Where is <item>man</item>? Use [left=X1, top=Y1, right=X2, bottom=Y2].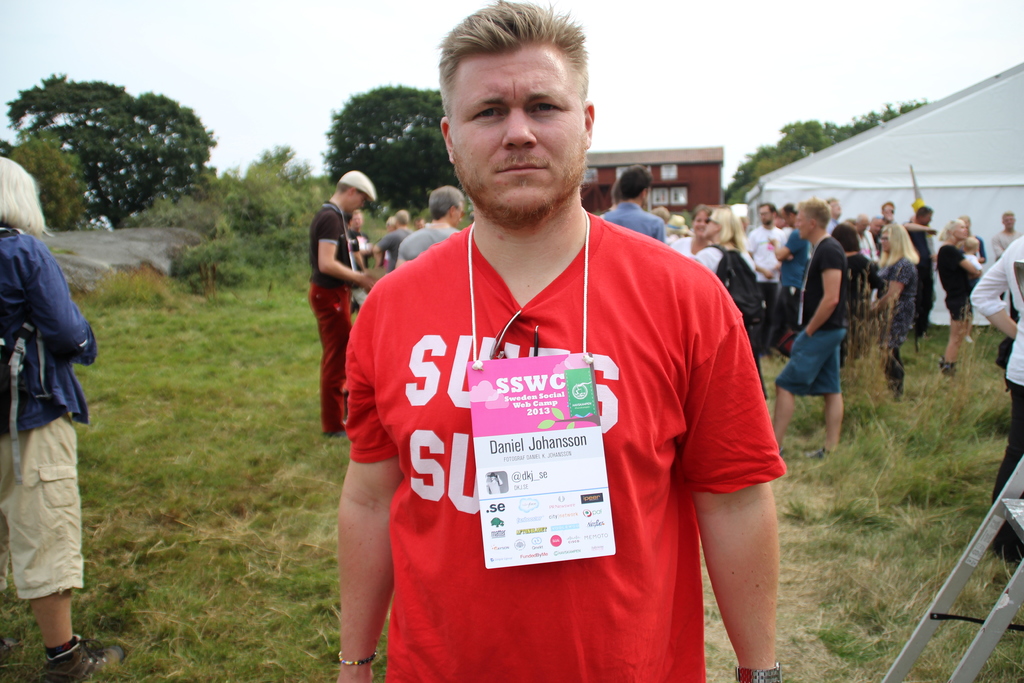
[left=302, top=169, right=380, bottom=436].
